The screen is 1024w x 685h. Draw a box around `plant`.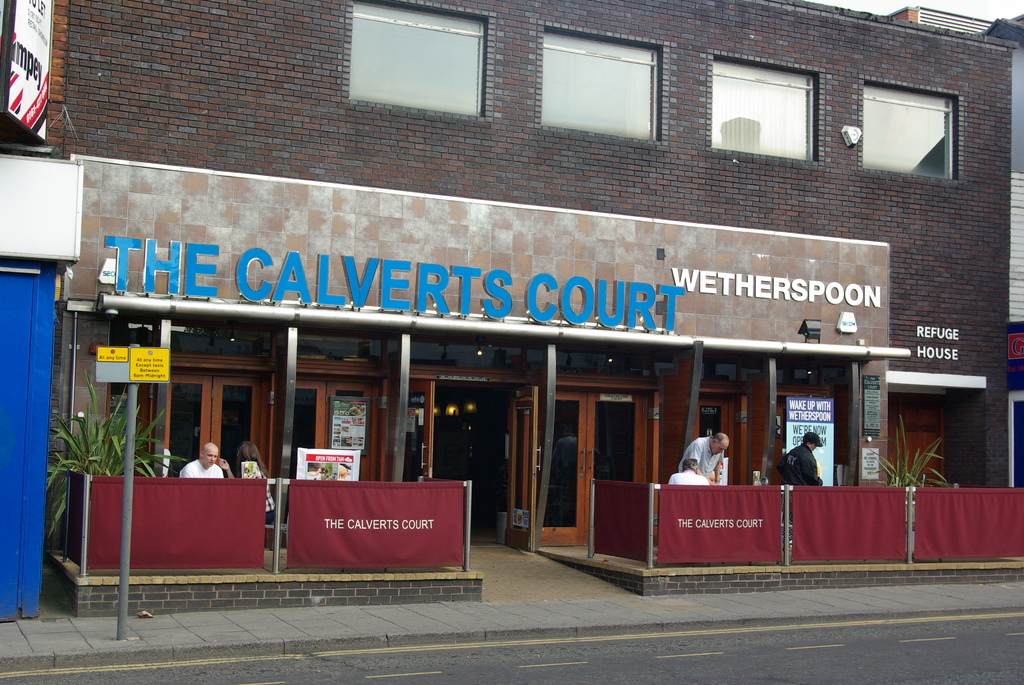
{"x1": 323, "y1": 461, "x2": 332, "y2": 475}.
